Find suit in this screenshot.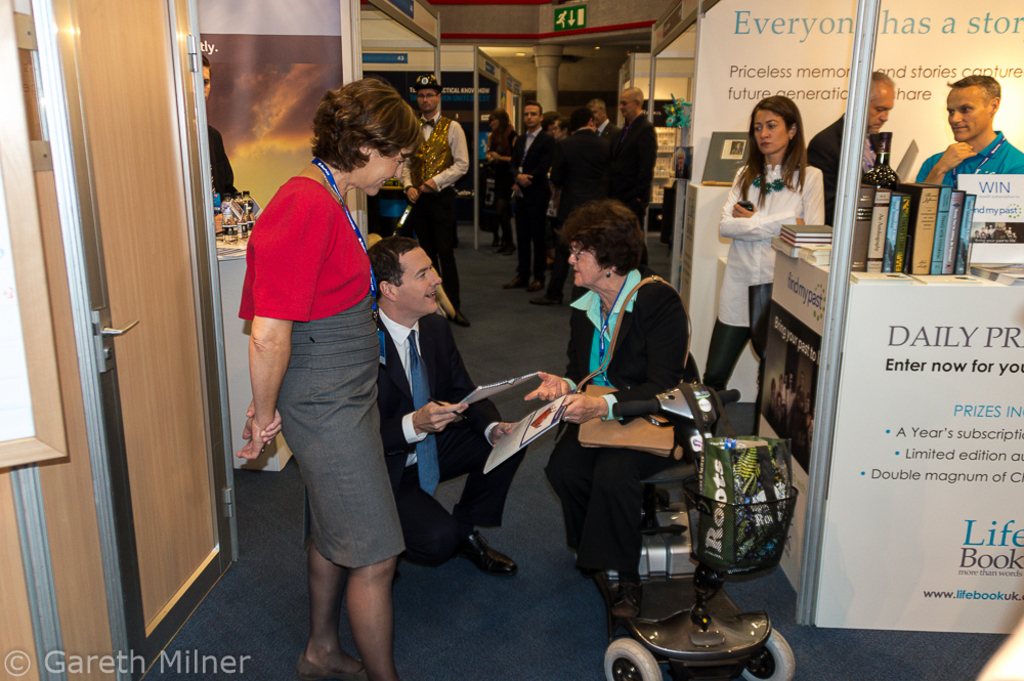
The bounding box for suit is crop(375, 308, 527, 562).
